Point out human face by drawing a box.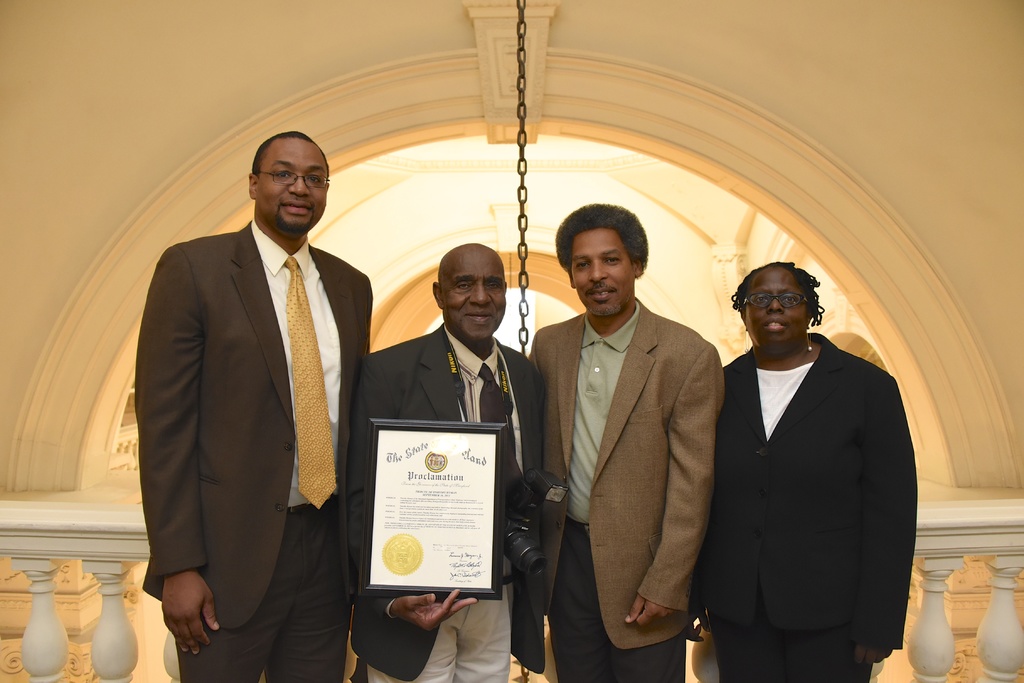
pyautogui.locateOnScreen(257, 135, 328, 233).
